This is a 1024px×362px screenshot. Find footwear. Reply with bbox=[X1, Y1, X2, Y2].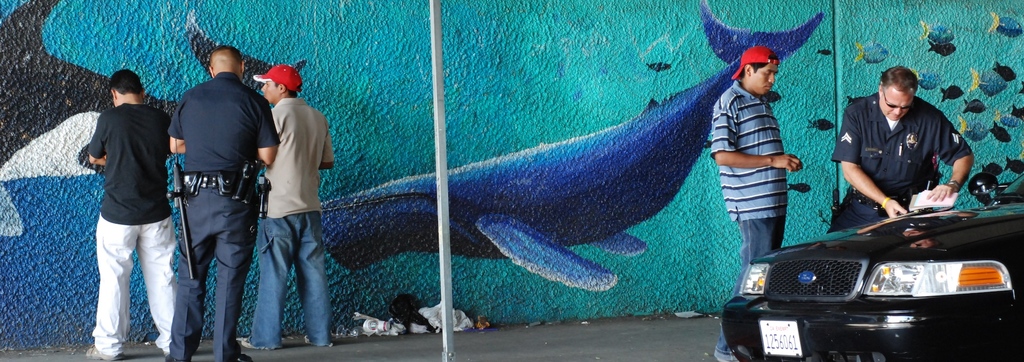
bbox=[301, 333, 312, 345].
